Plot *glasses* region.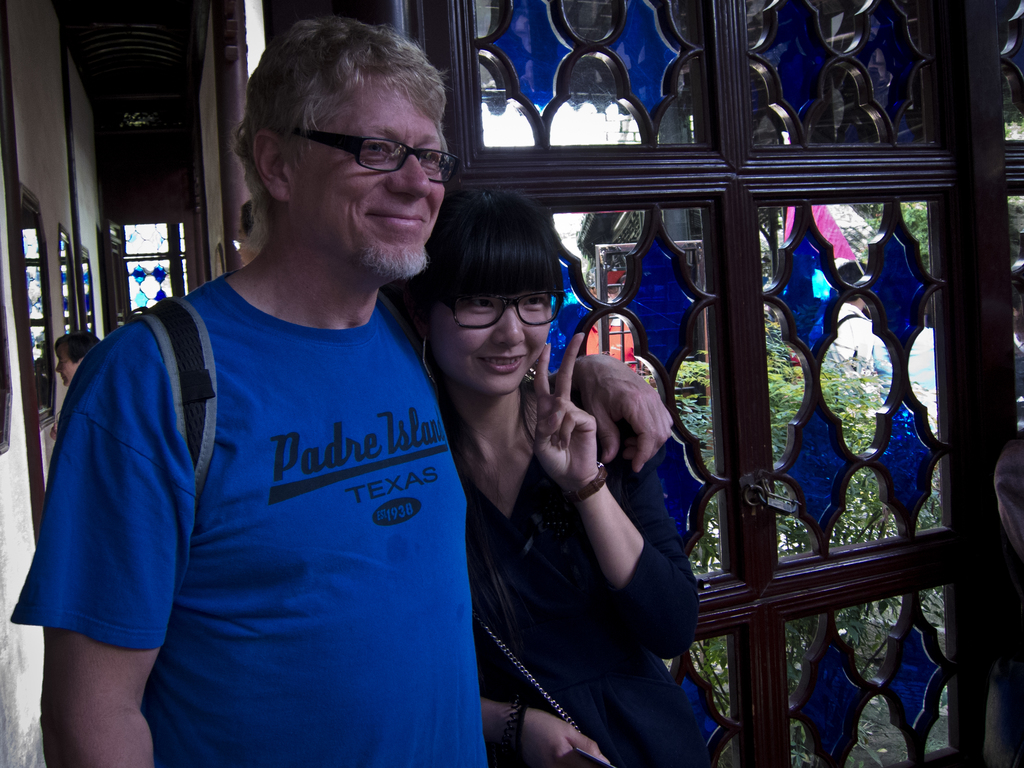
Plotted at x1=284 y1=108 x2=443 y2=169.
